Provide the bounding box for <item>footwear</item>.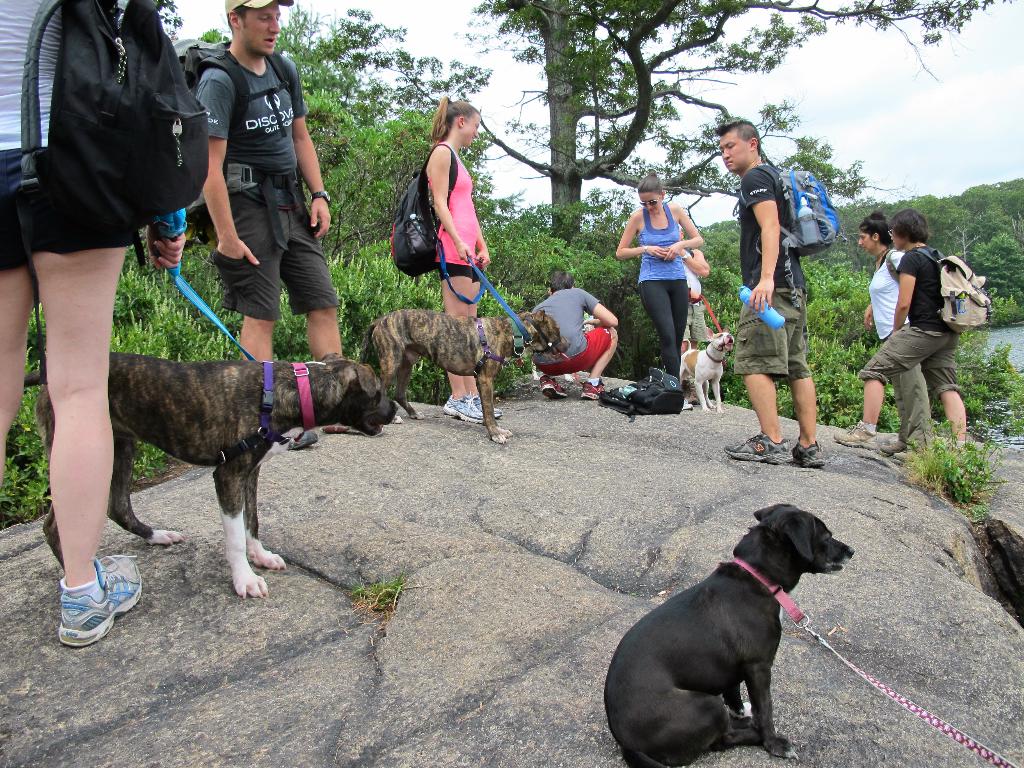
(left=790, top=435, right=826, bottom=470).
